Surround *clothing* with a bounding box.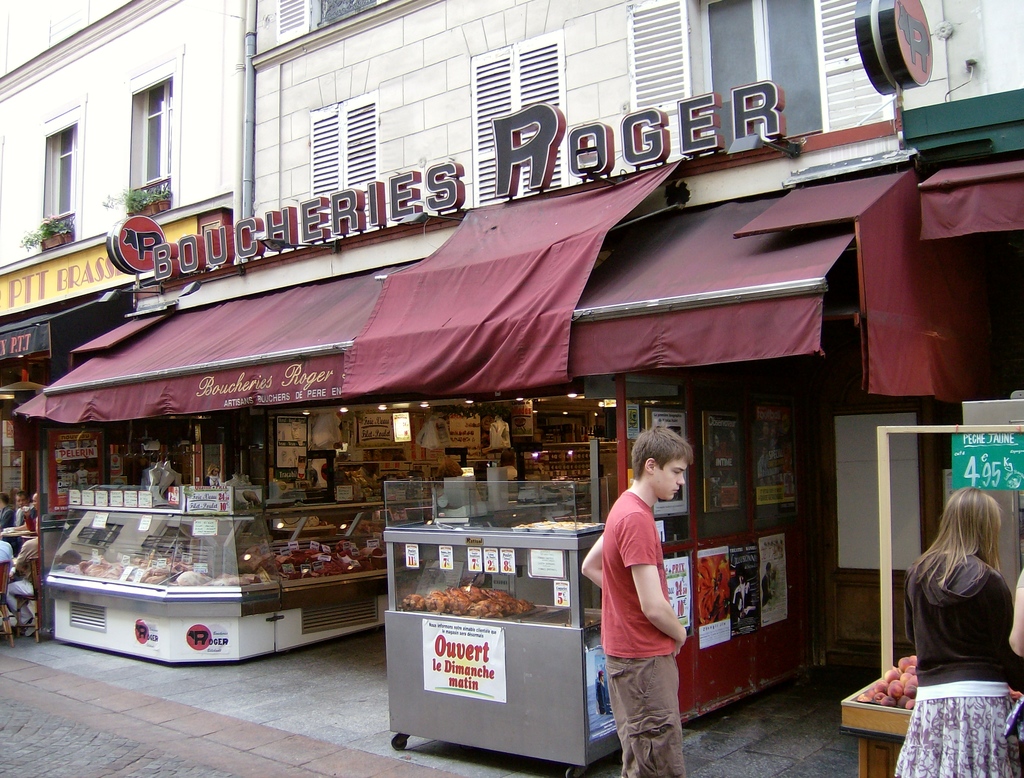
bbox(0, 540, 15, 560).
